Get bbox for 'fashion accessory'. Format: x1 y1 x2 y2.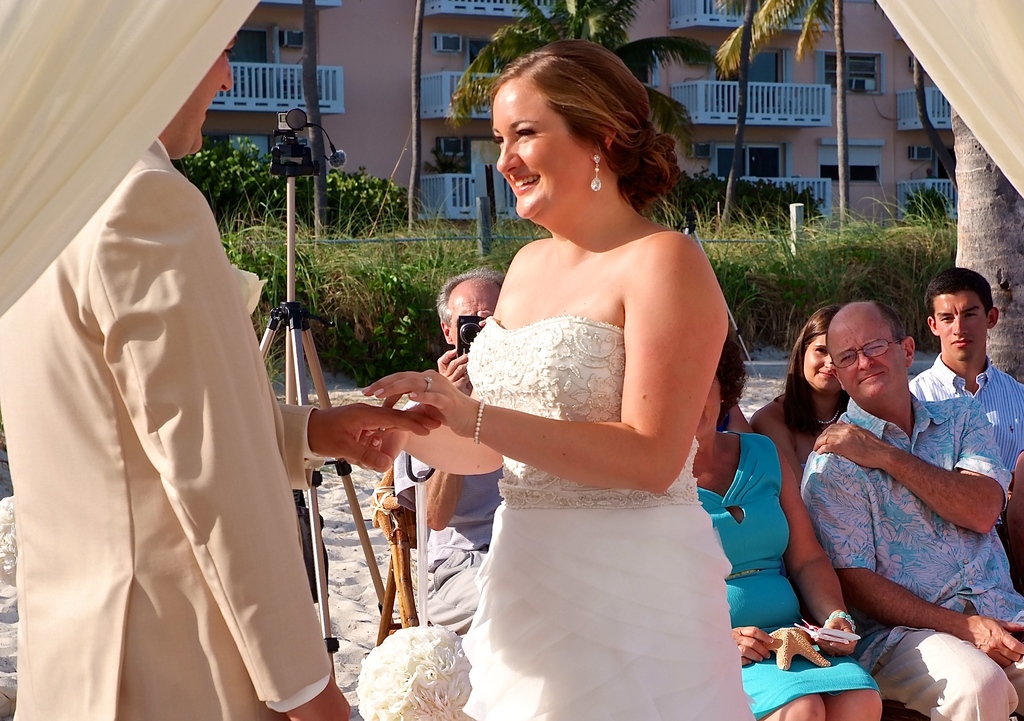
423 376 436 396.
